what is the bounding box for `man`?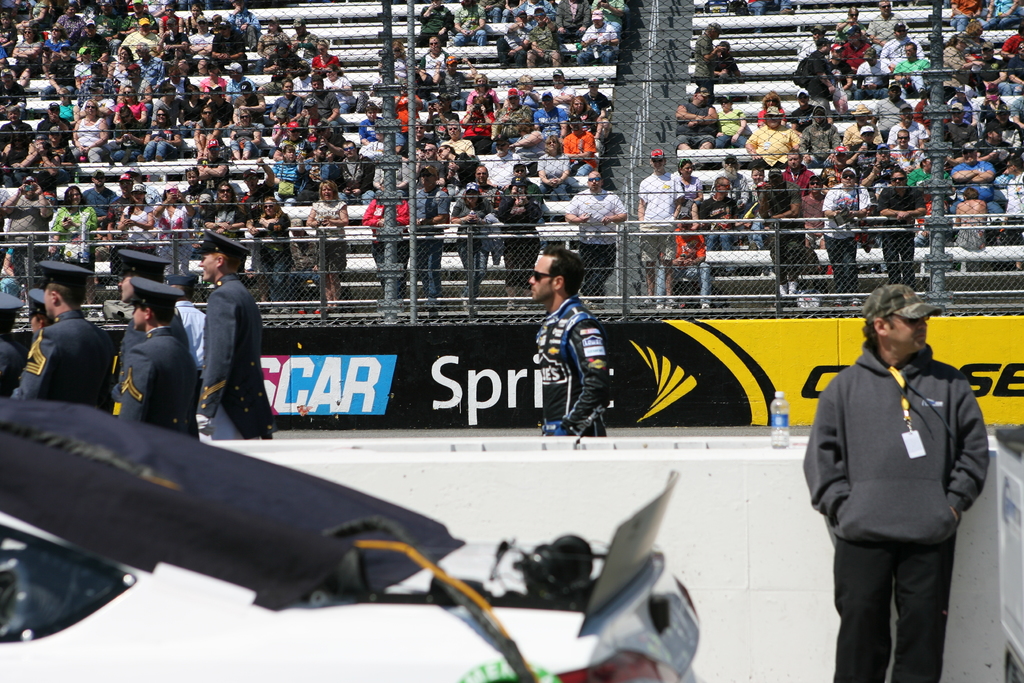
left=579, top=10, right=618, bottom=65.
